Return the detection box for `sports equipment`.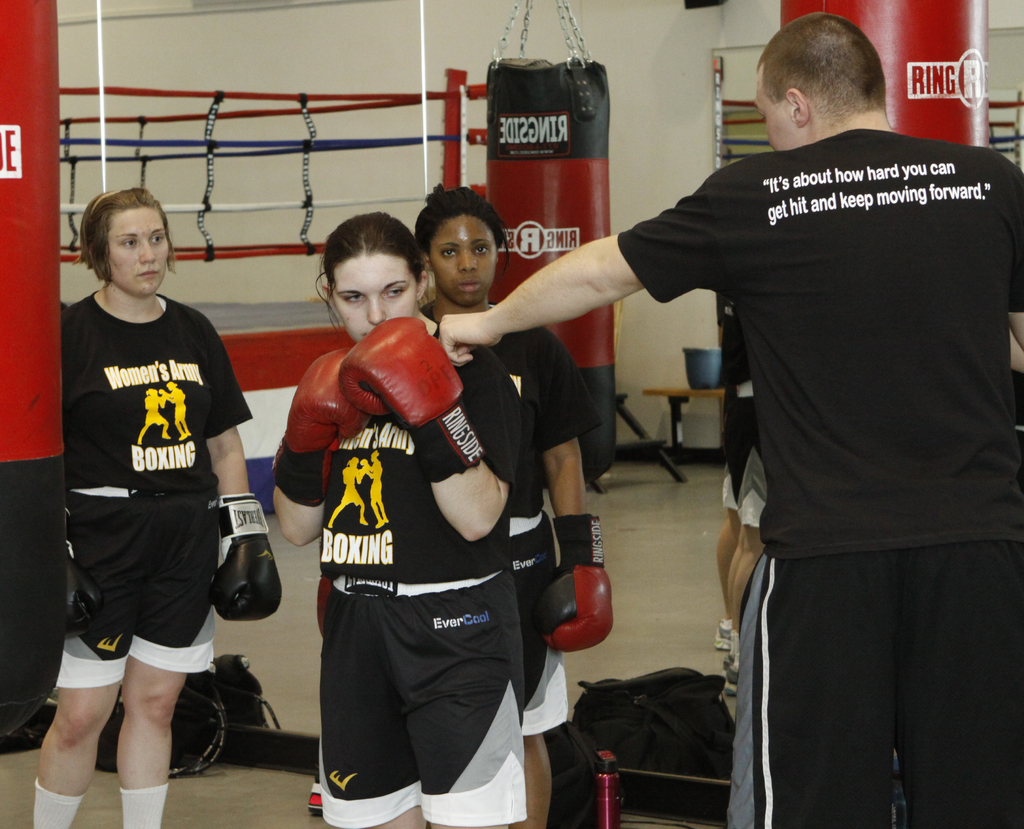
detection(483, 0, 622, 501).
